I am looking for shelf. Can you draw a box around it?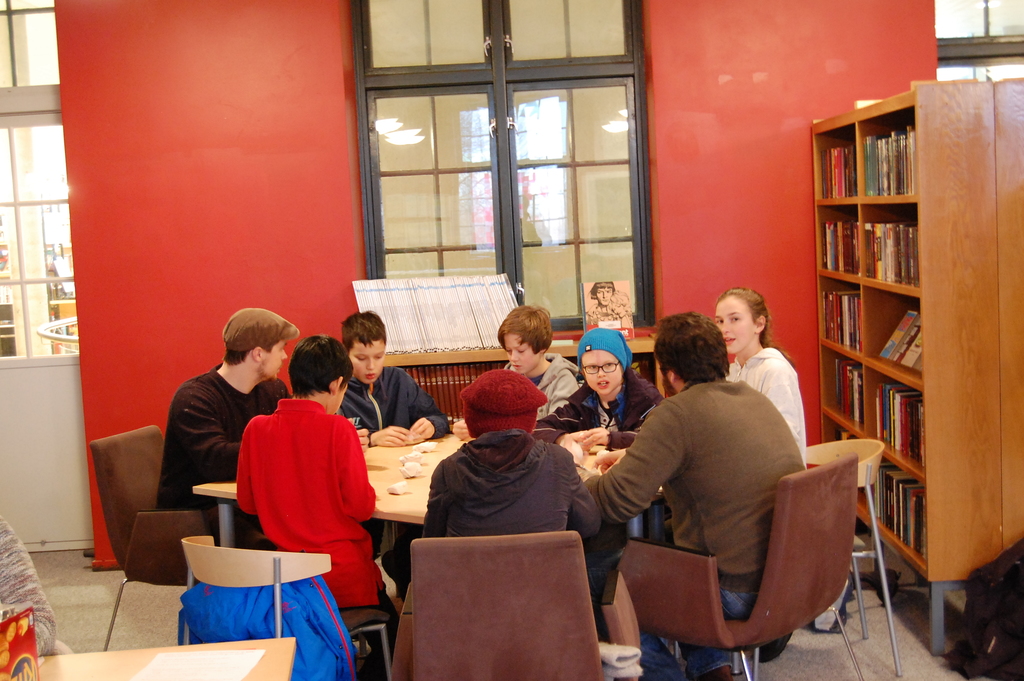
Sure, the bounding box is {"x1": 804, "y1": 70, "x2": 988, "y2": 581}.
